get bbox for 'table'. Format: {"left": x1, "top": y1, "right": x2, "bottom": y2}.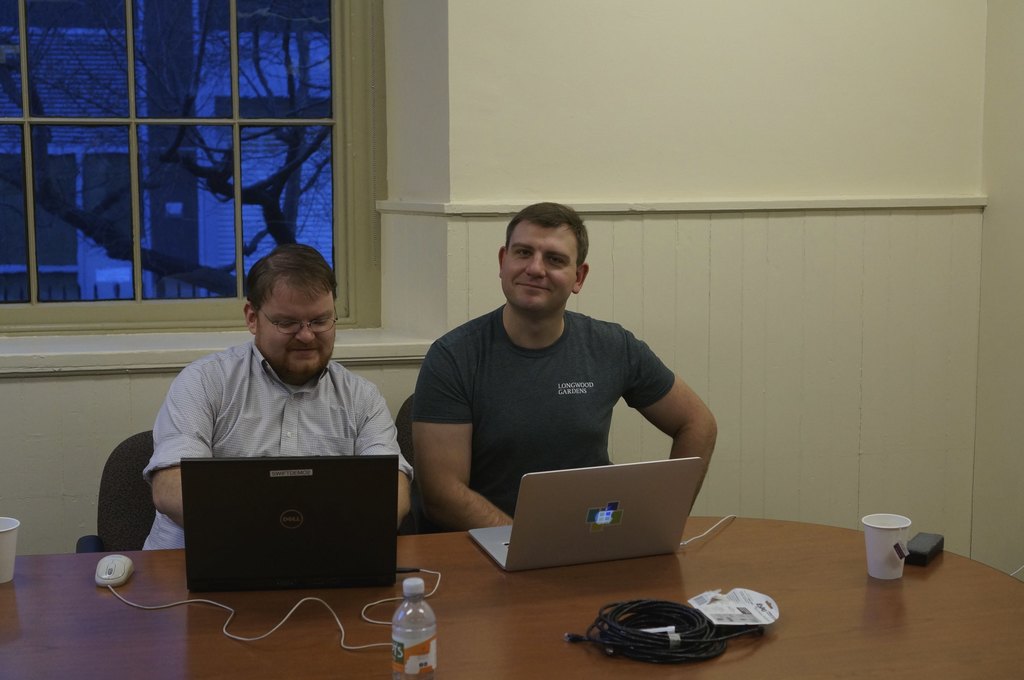
{"left": 0, "top": 512, "right": 1023, "bottom": 679}.
